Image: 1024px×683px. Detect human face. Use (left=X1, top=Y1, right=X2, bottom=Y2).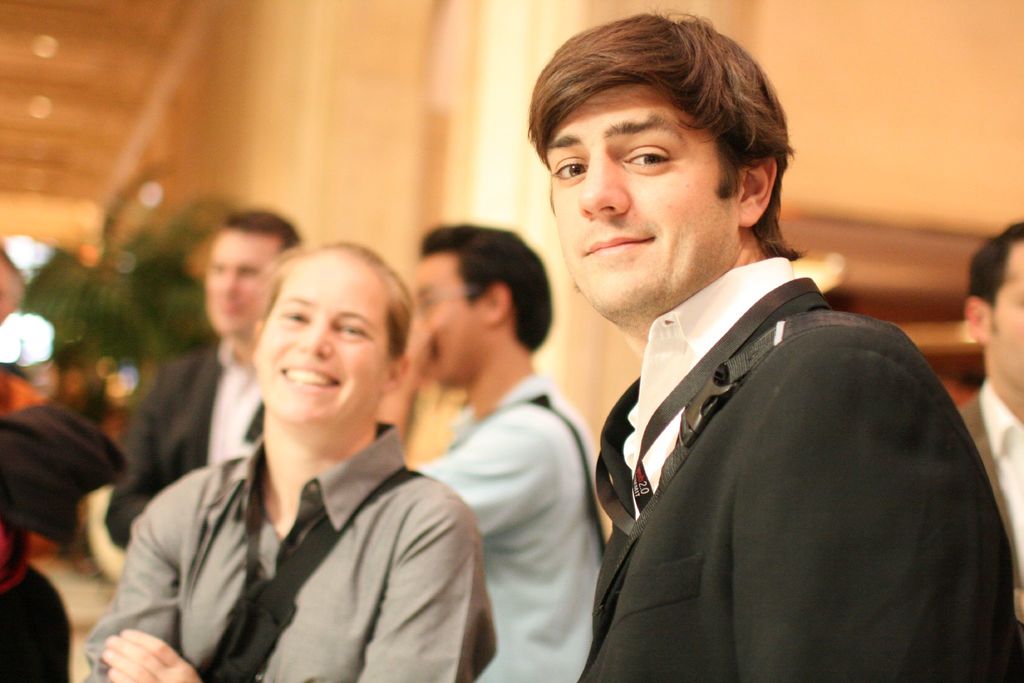
(left=546, top=78, right=749, bottom=317).
